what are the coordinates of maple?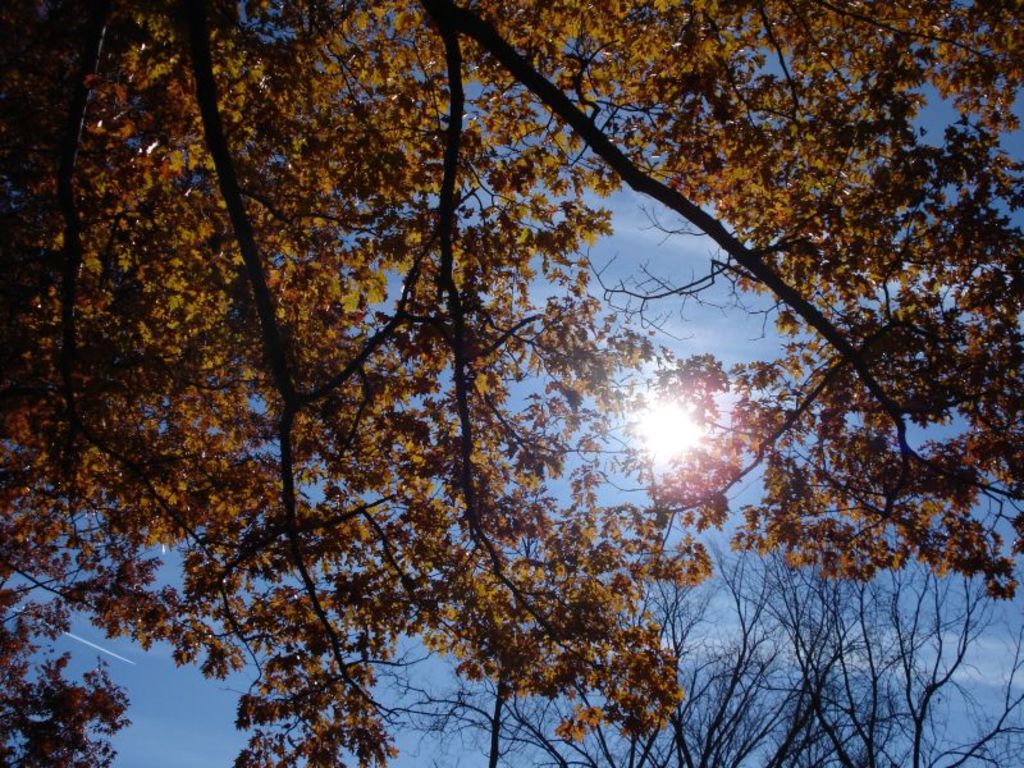
0,0,1023,762.
